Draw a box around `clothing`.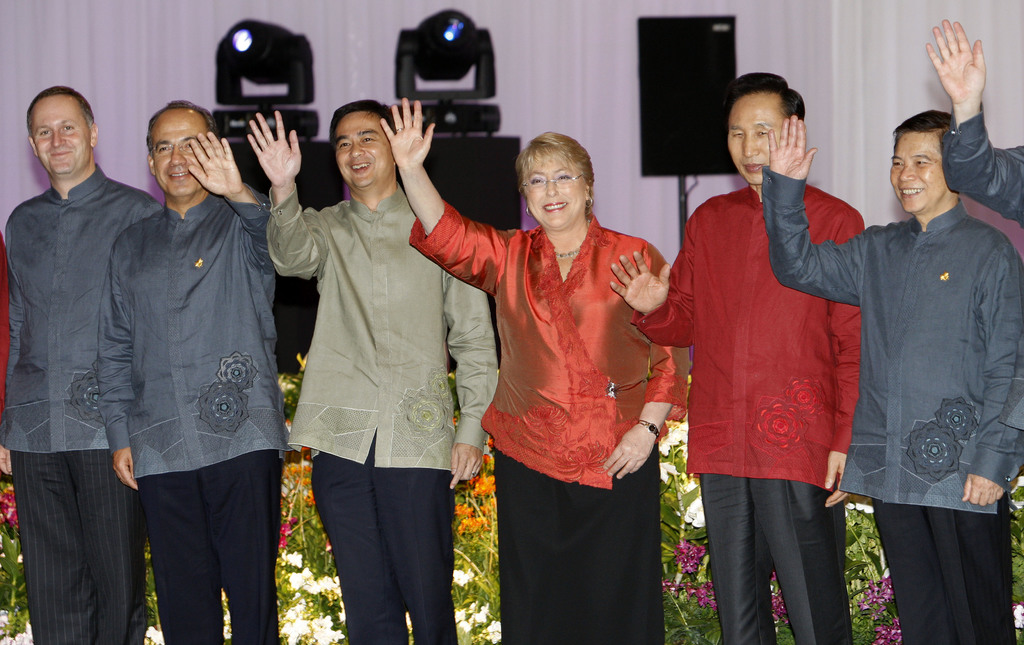
x1=0, y1=163, x2=164, y2=644.
